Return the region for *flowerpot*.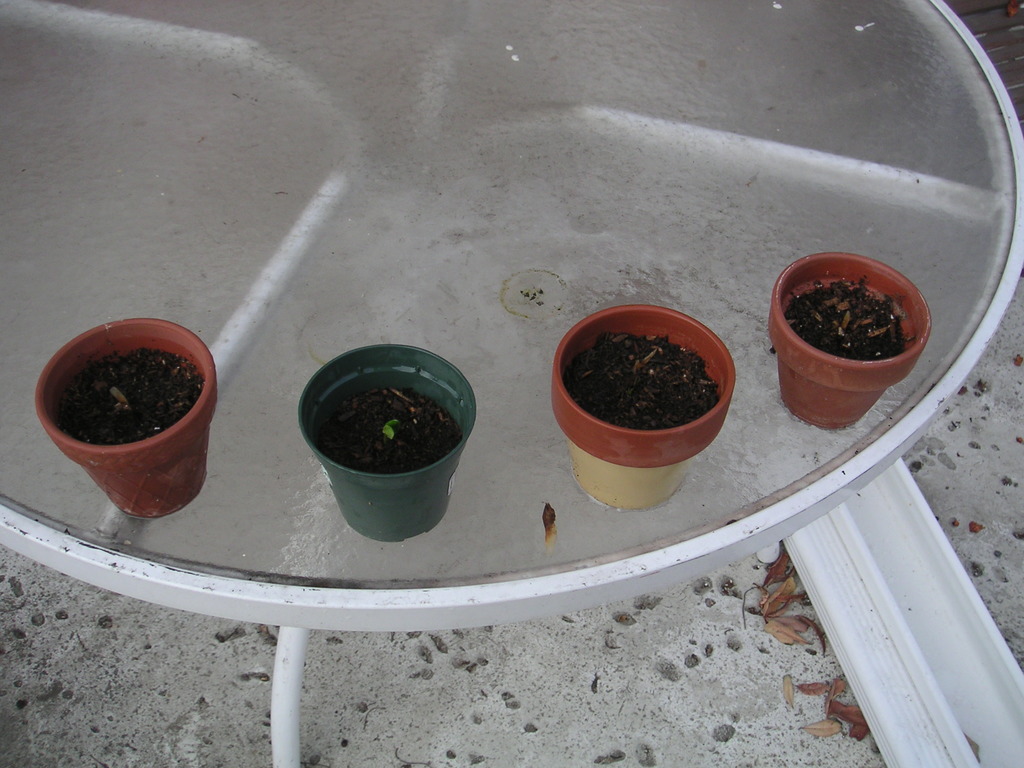
x1=548 y1=298 x2=737 y2=497.
